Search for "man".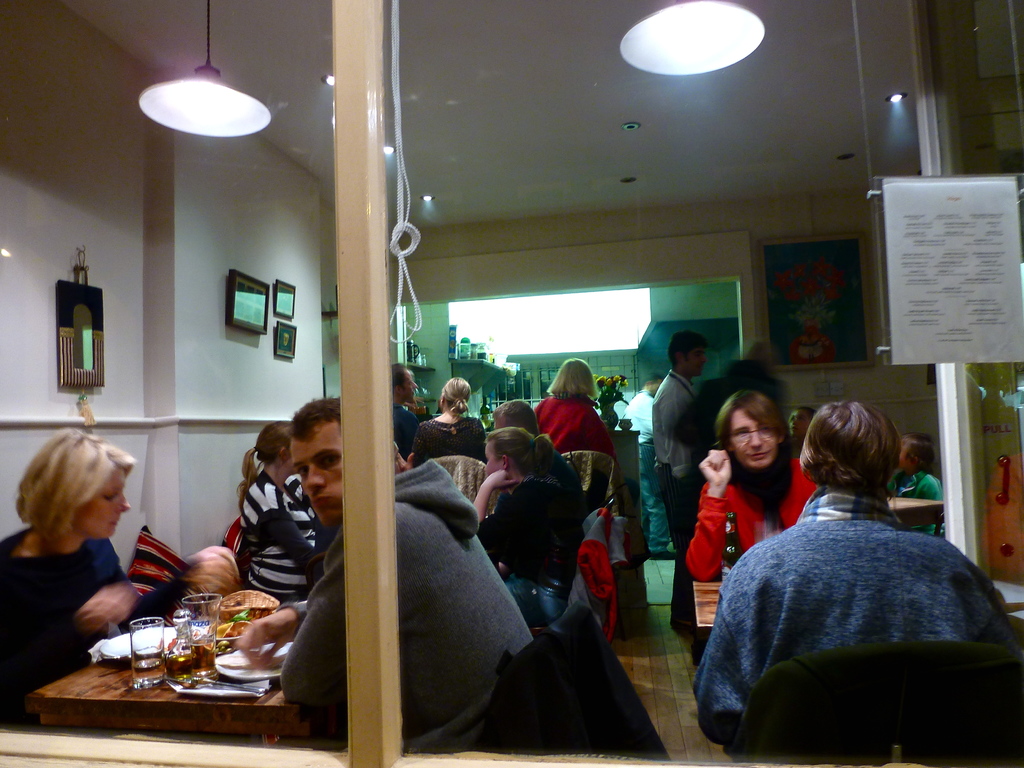
Found at bbox(673, 337, 785, 639).
